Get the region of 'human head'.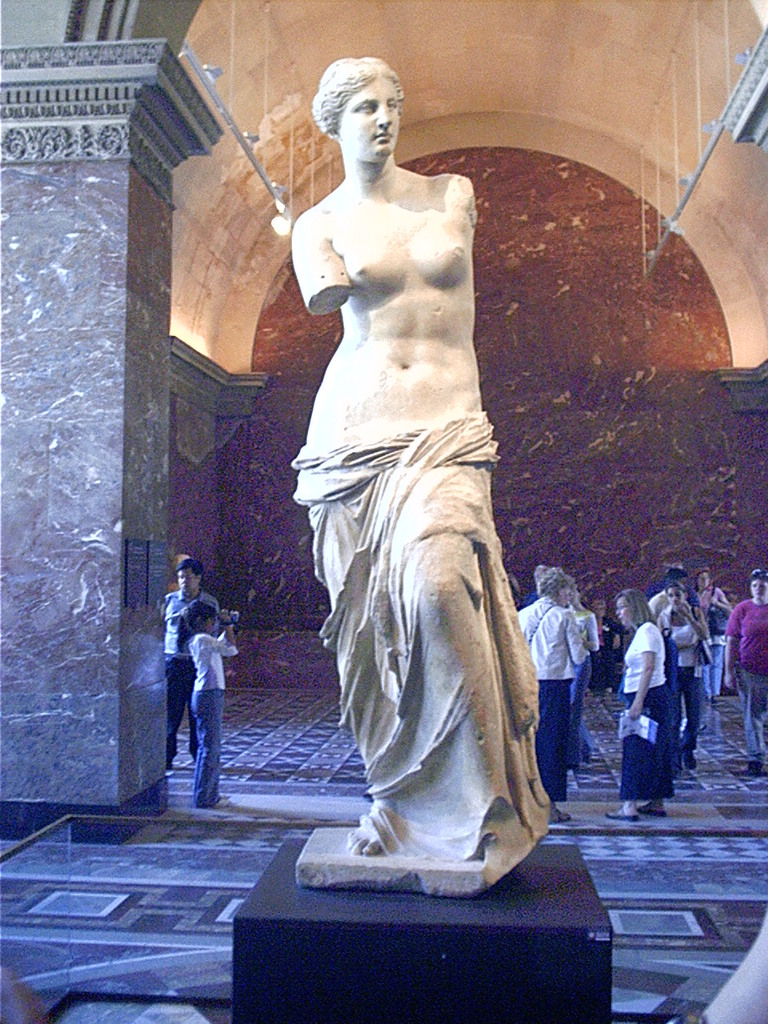
detection(314, 49, 413, 165).
